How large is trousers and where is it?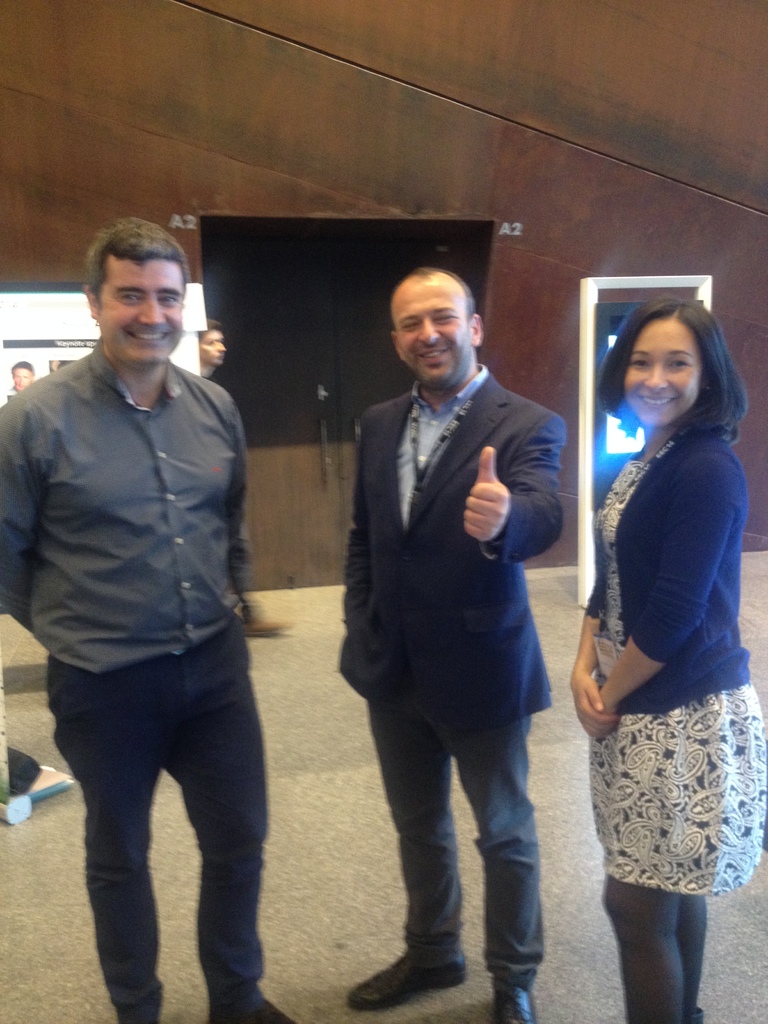
Bounding box: <region>380, 681, 539, 969</region>.
